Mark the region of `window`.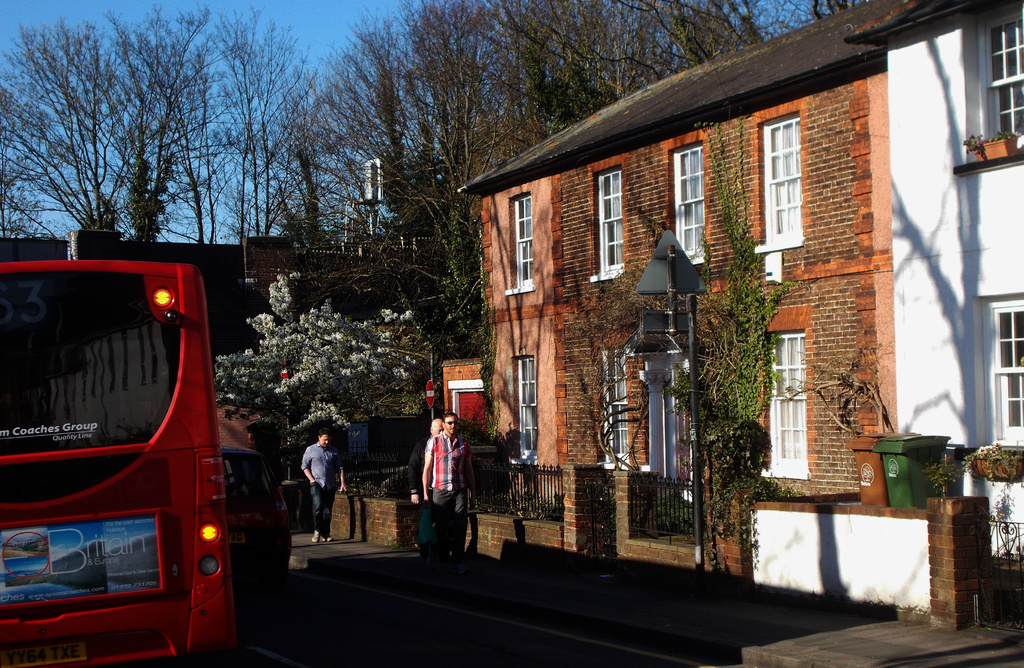
Region: [x1=586, y1=166, x2=627, y2=284].
